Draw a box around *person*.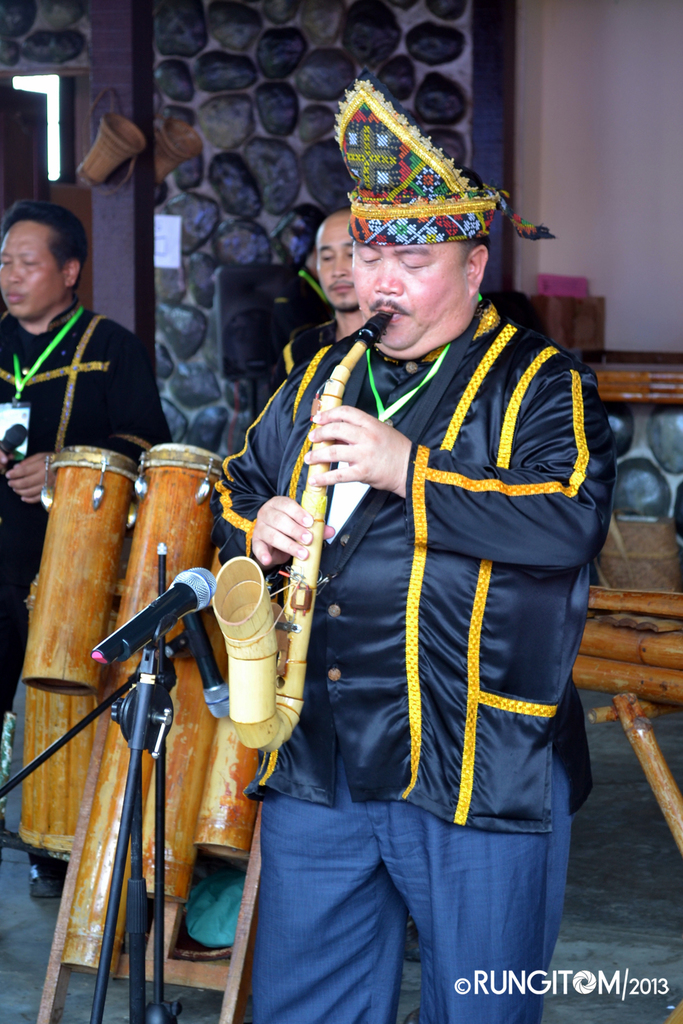
[left=211, top=162, right=618, bottom=1023].
